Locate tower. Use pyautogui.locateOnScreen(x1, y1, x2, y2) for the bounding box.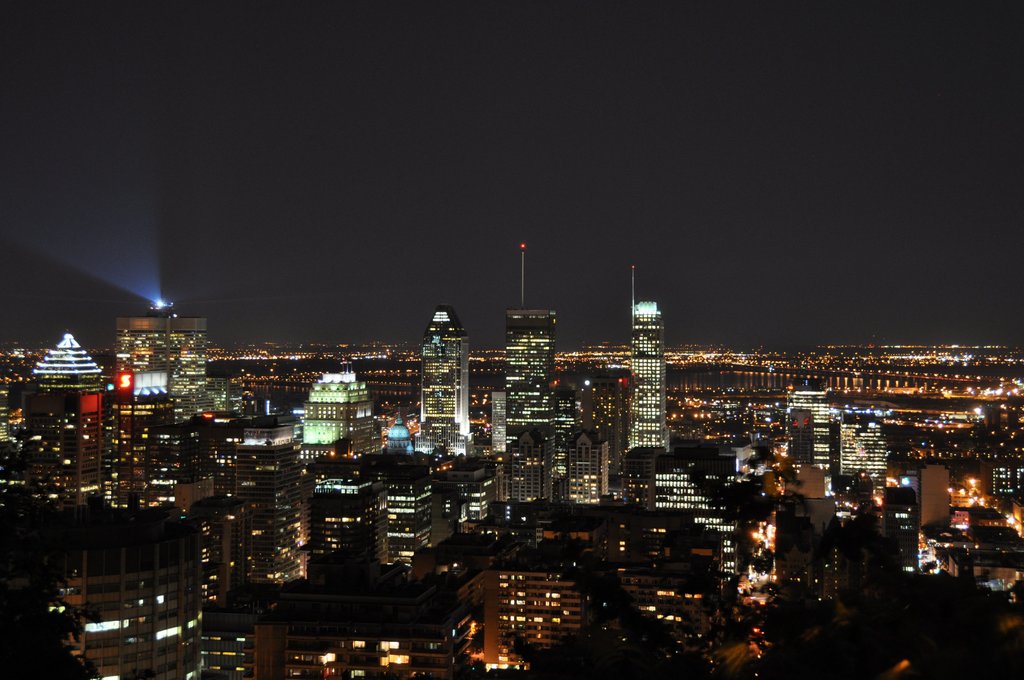
pyautogui.locateOnScreen(235, 401, 309, 590).
